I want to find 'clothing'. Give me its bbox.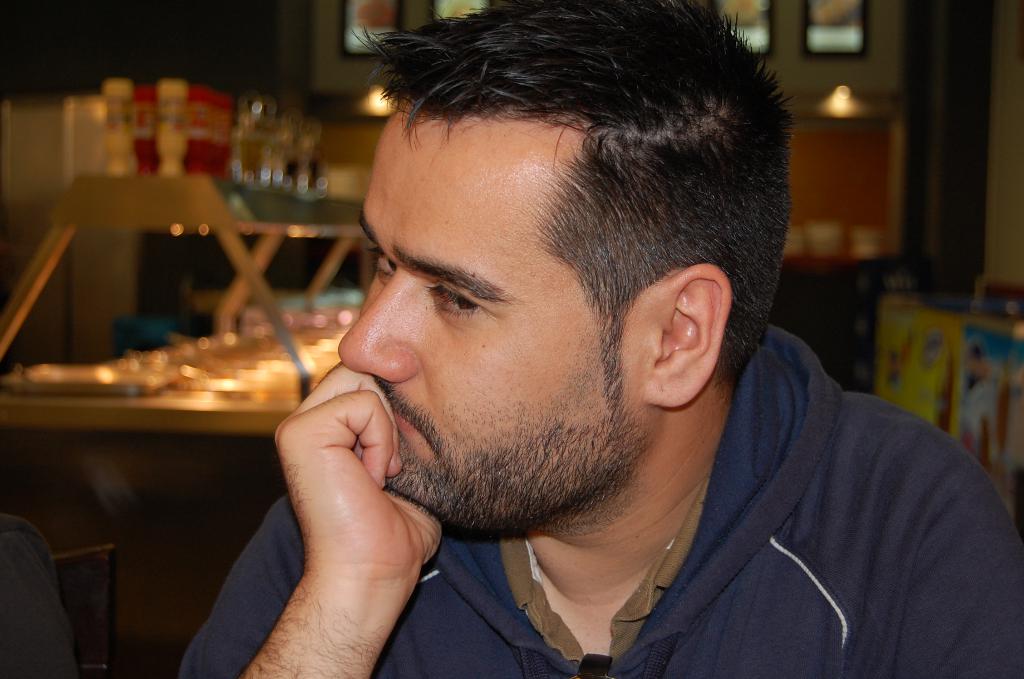
(x1=178, y1=318, x2=1023, y2=678).
